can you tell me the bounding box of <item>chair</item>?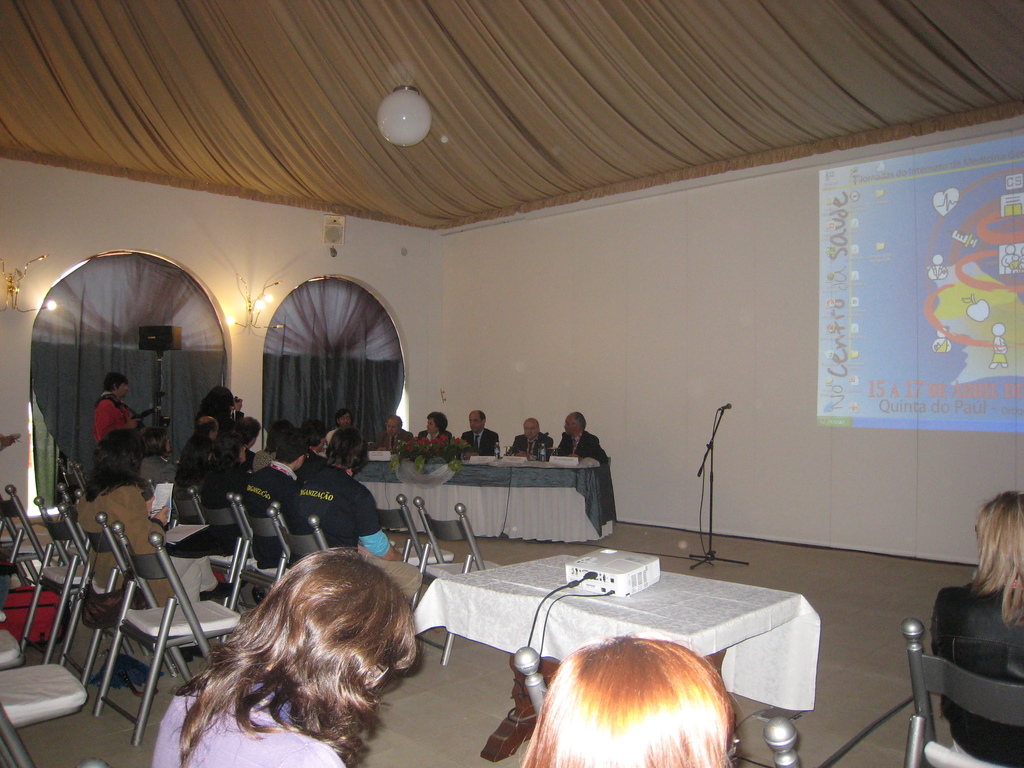
<bbox>55, 460, 79, 490</bbox>.
